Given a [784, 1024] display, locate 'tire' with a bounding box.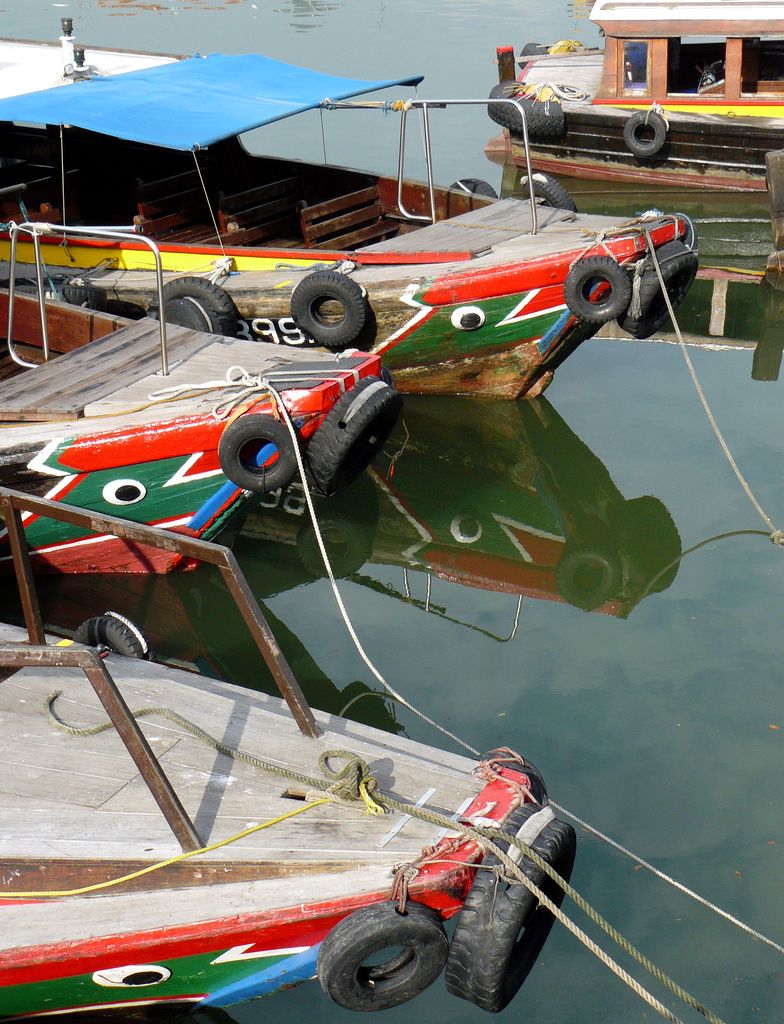
Located: x1=291, y1=272, x2=366, y2=347.
